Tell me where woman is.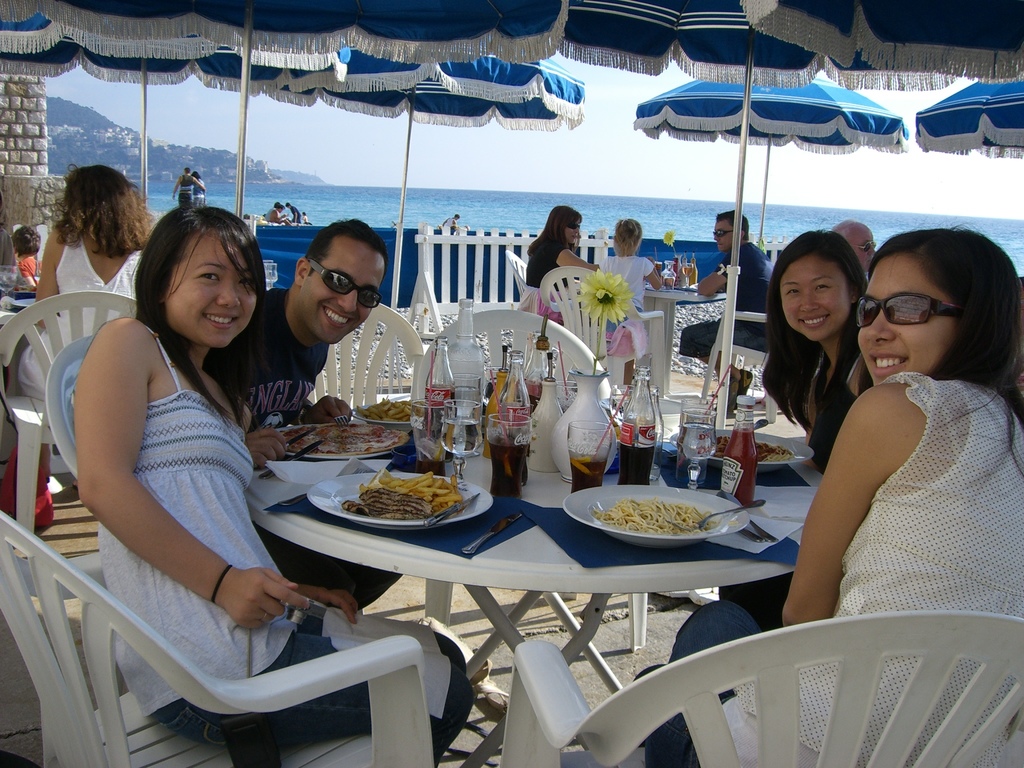
woman is at bbox=[520, 204, 605, 336].
